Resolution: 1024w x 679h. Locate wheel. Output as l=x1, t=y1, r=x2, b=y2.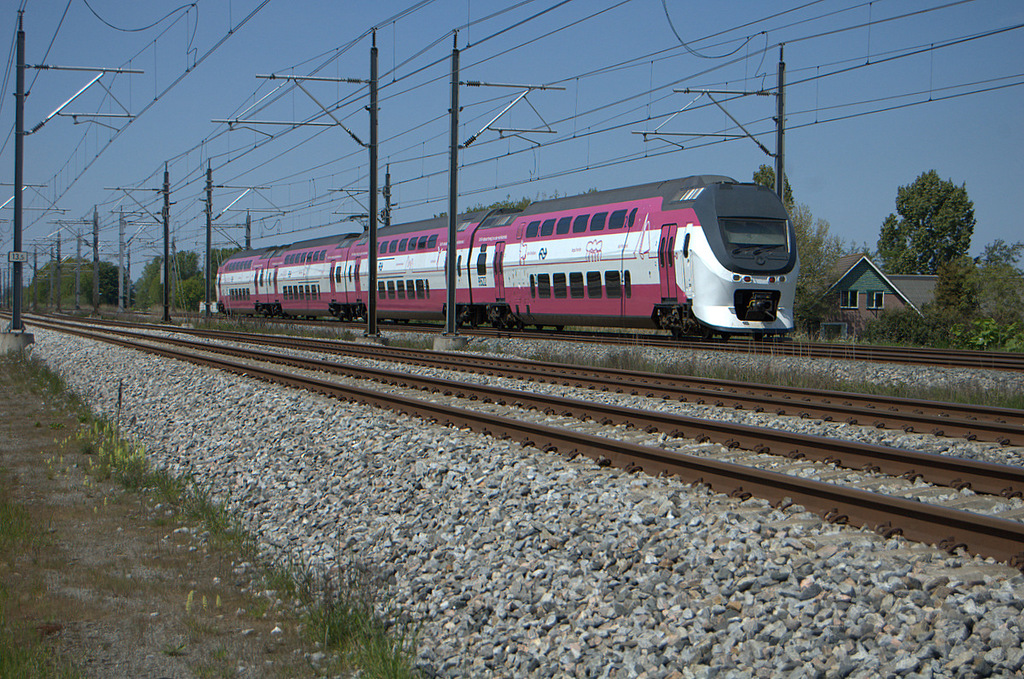
l=555, t=325, r=562, b=332.
